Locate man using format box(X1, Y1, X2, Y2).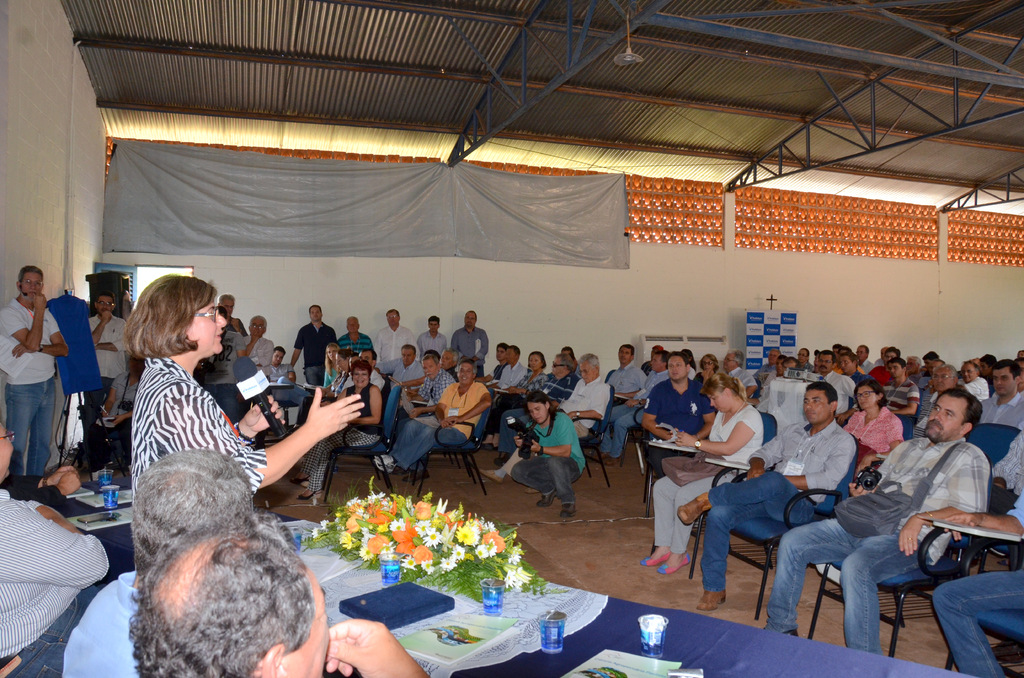
box(477, 353, 612, 492).
